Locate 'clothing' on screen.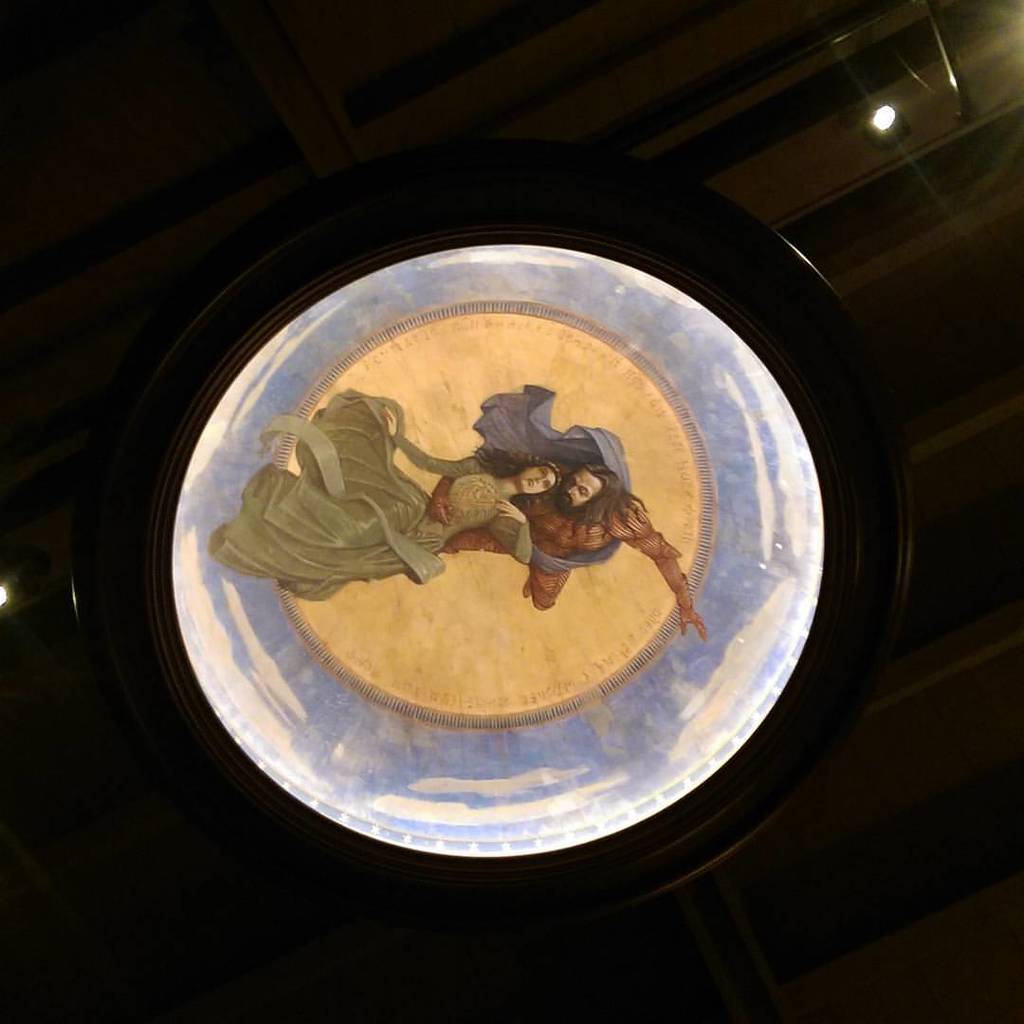
On screen at select_region(199, 387, 536, 612).
